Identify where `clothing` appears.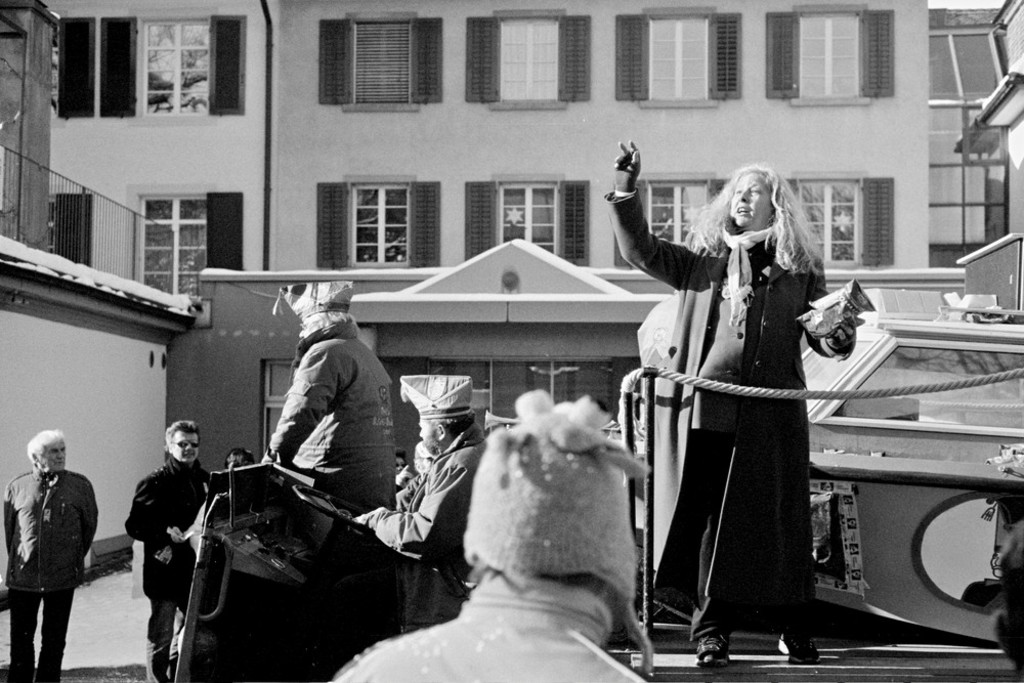
Appears at 638:145:853:666.
